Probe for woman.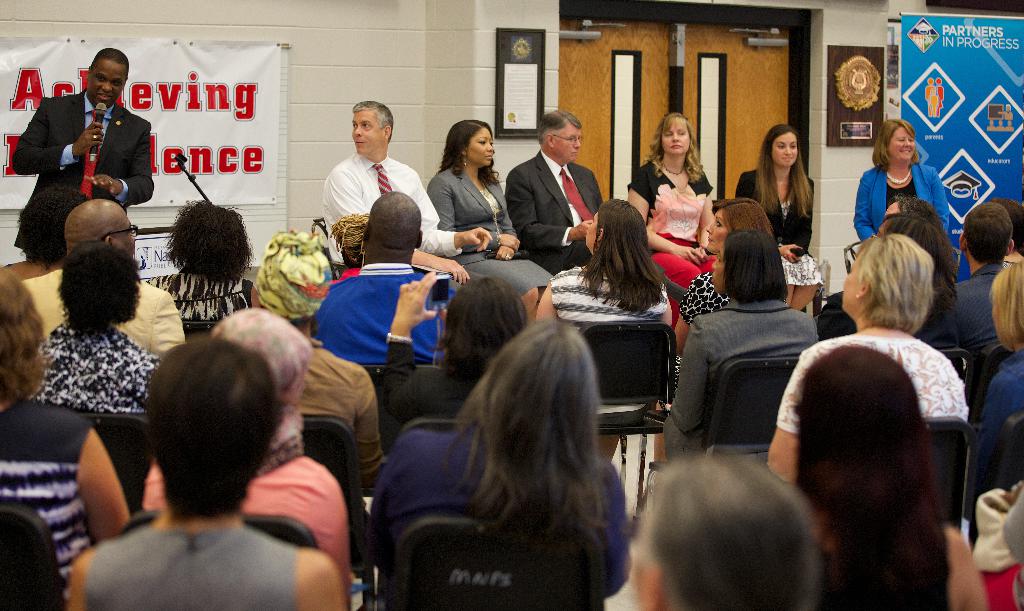
Probe result: <region>732, 124, 832, 302</region>.
